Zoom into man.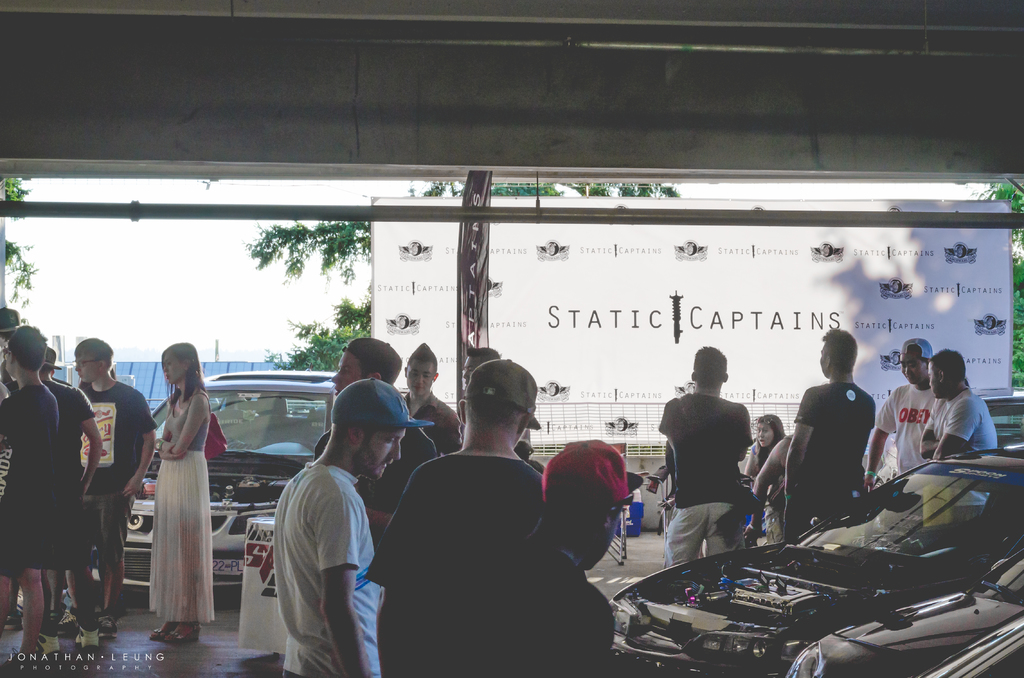
Zoom target: x1=362 y1=362 x2=589 y2=669.
